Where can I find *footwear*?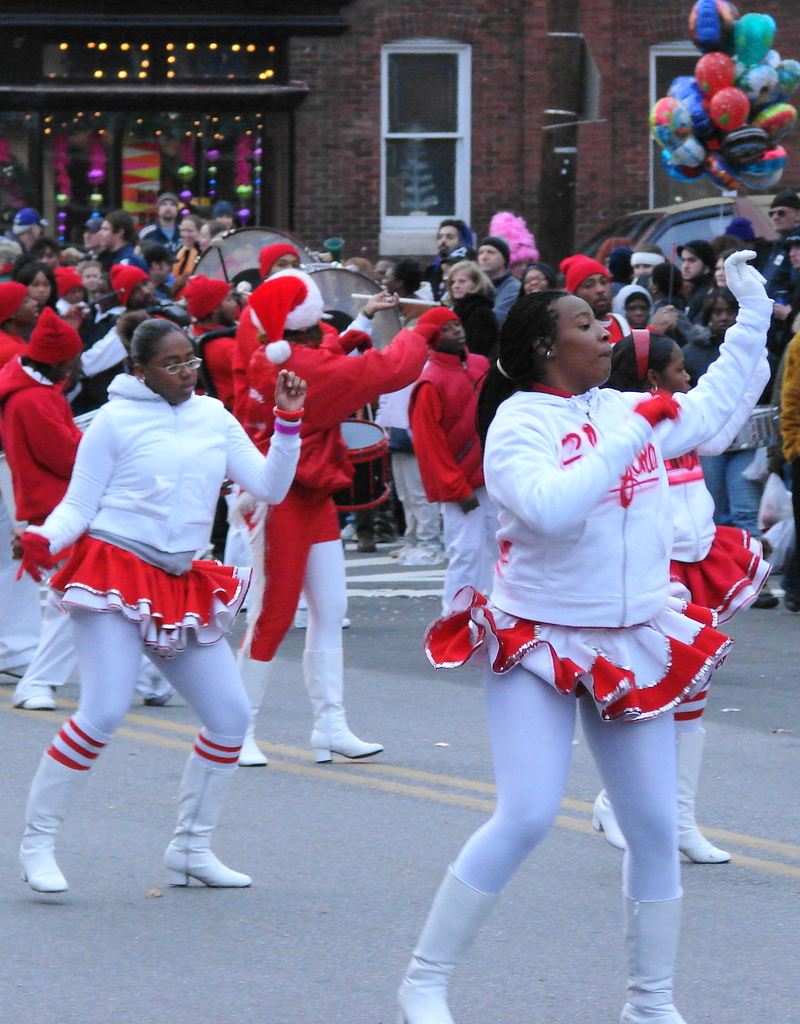
You can find it at box=[402, 545, 445, 564].
